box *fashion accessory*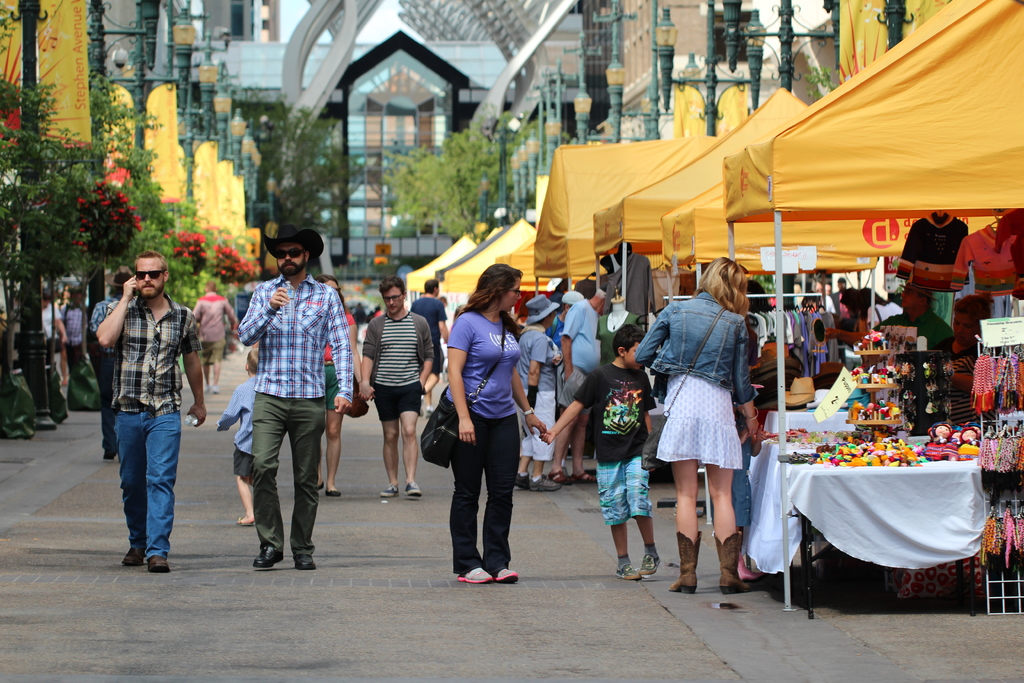
(left=523, top=404, right=536, bottom=419)
